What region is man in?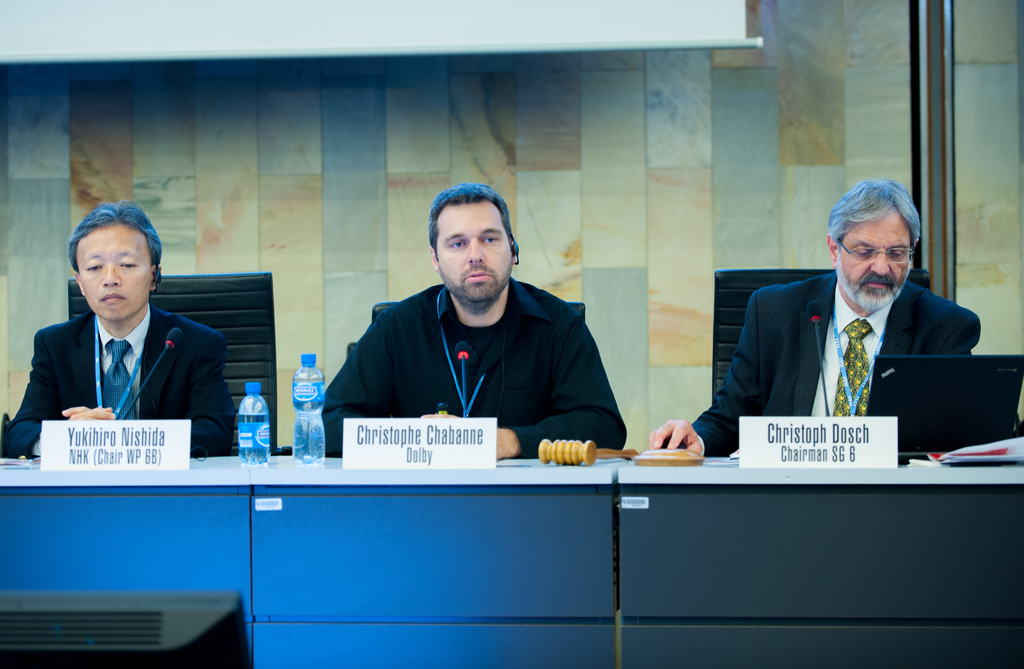
(left=0, top=203, right=235, bottom=469).
